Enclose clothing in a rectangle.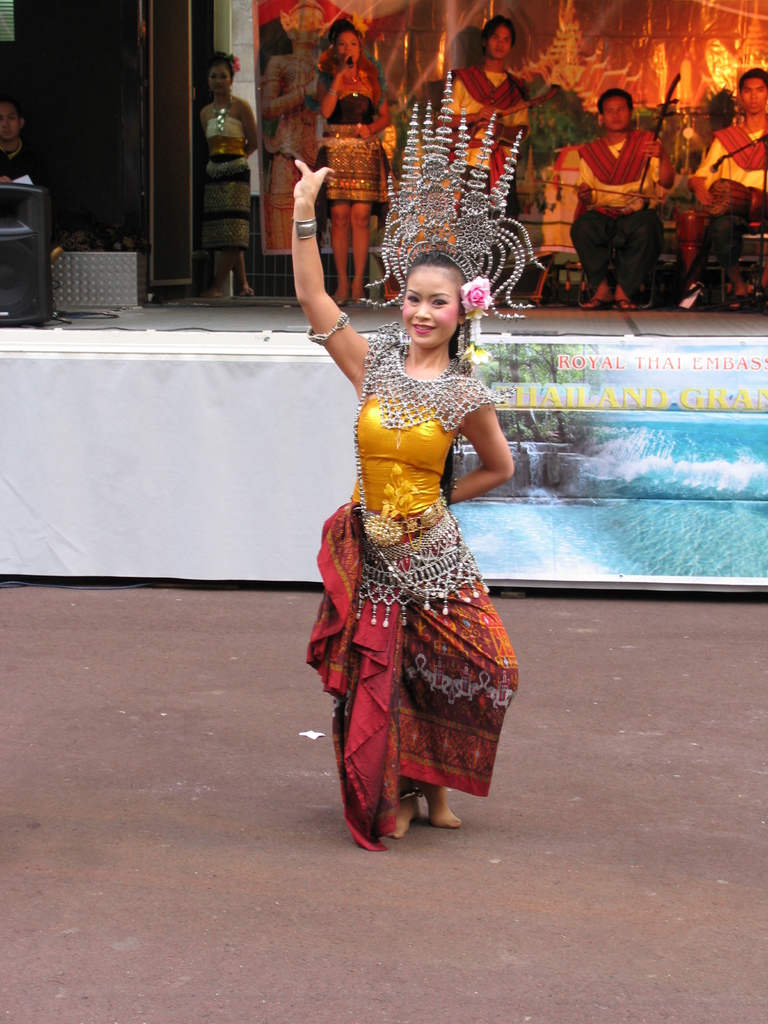
571,129,662,308.
